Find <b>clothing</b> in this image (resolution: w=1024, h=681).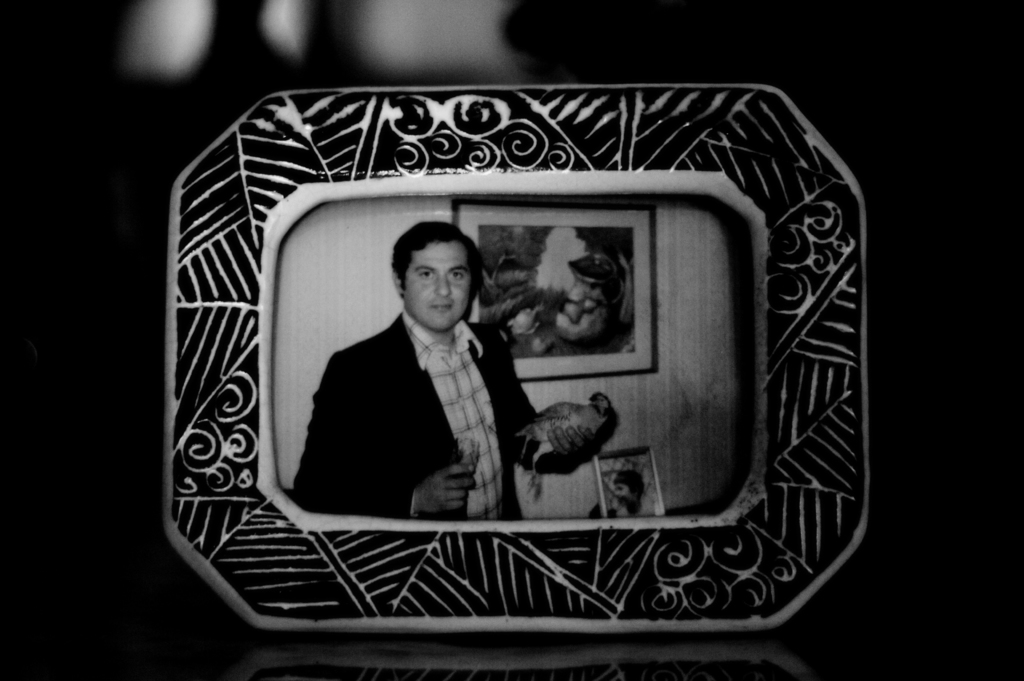
BBox(292, 316, 534, 516).
